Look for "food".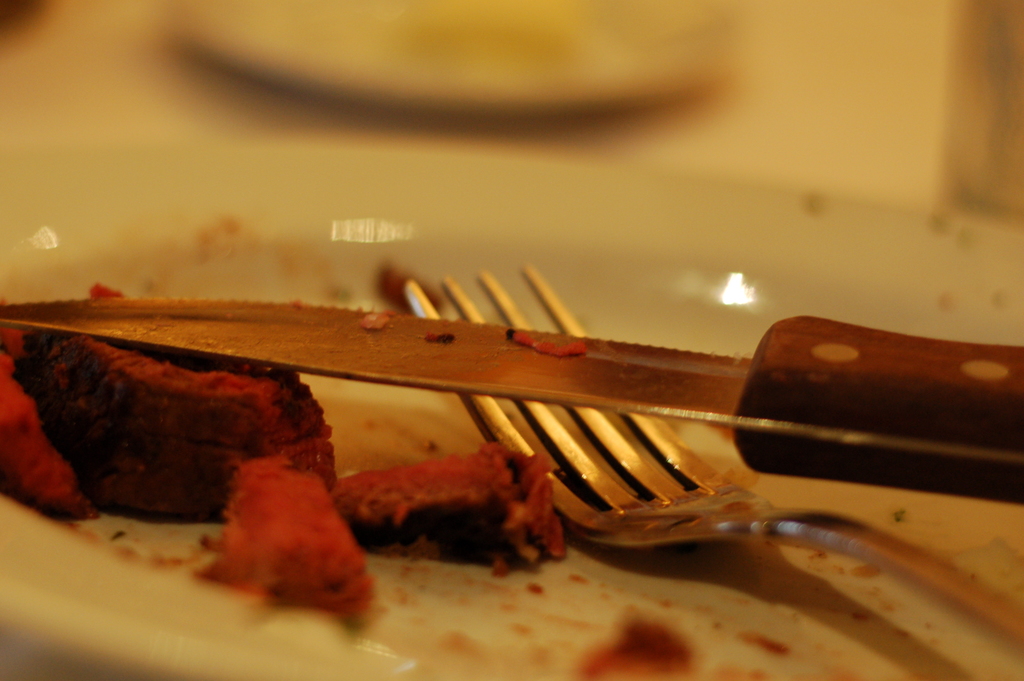
Found: bbox(319, 447, 559, 578).
